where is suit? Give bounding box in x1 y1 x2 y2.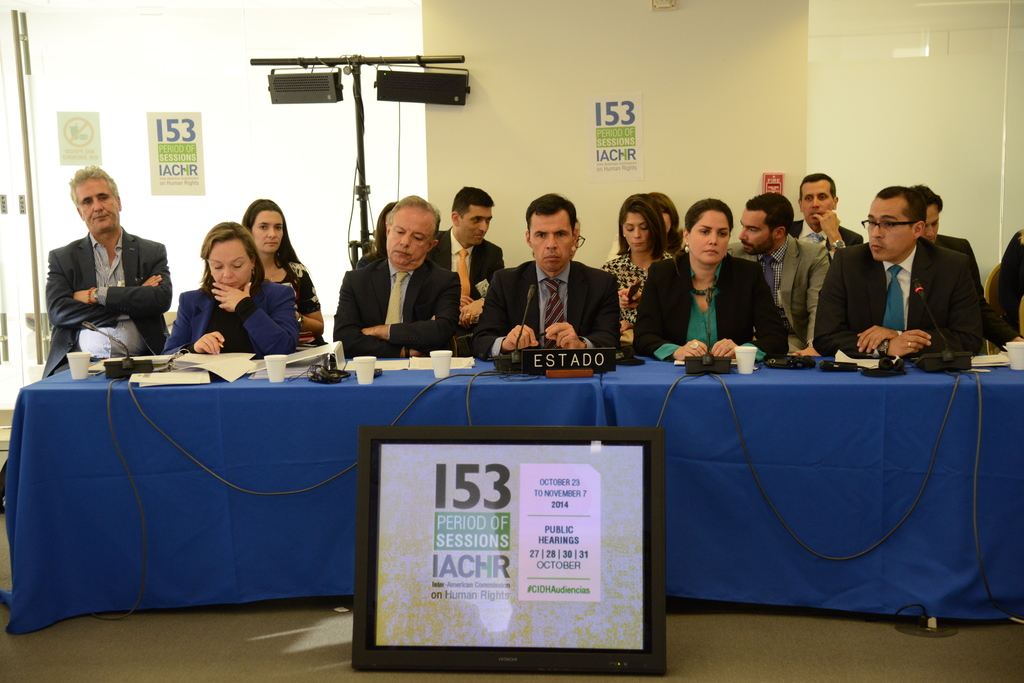
934 231 1018 351.
